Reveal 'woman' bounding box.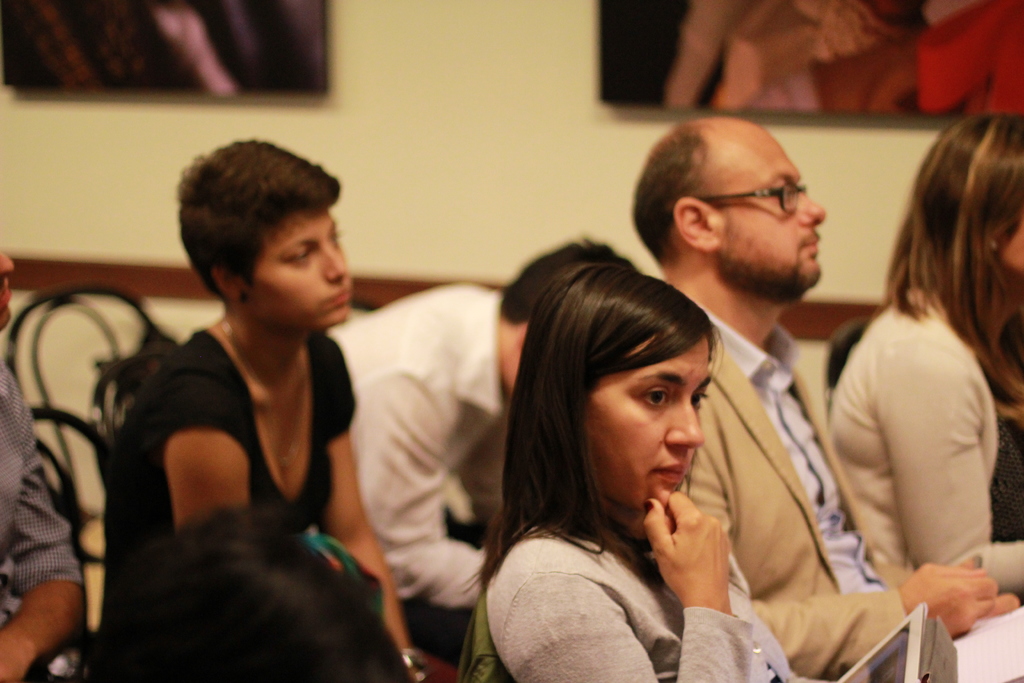
Revealed: pyautogui.locateOnScreen(460, 267, 810, 682).
